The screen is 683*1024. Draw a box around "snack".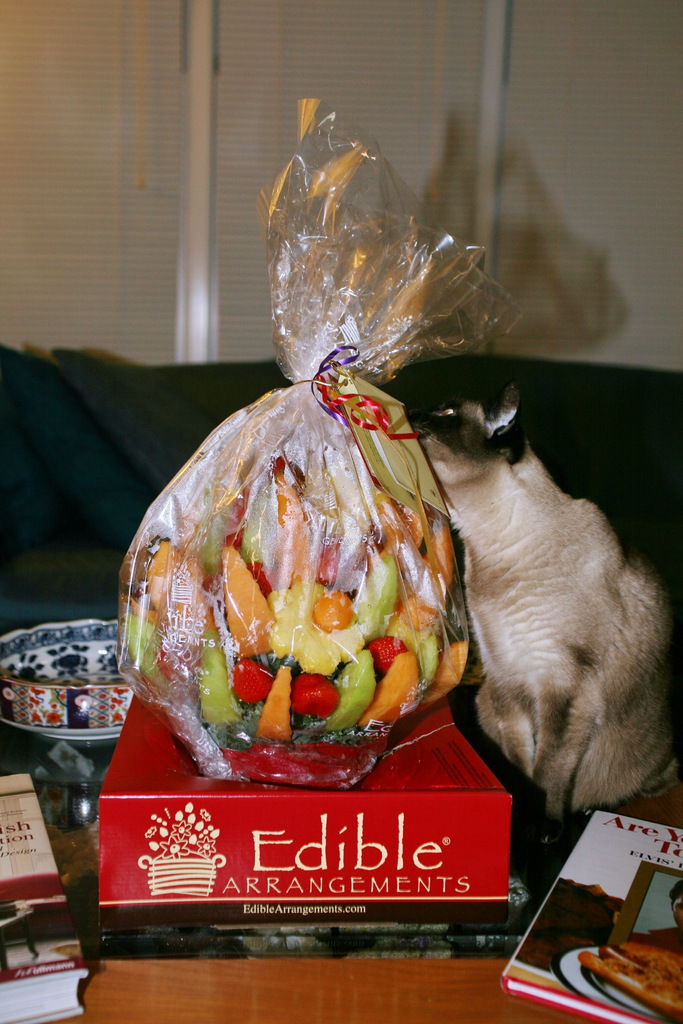
<box>582,938,672,1005</box>.
